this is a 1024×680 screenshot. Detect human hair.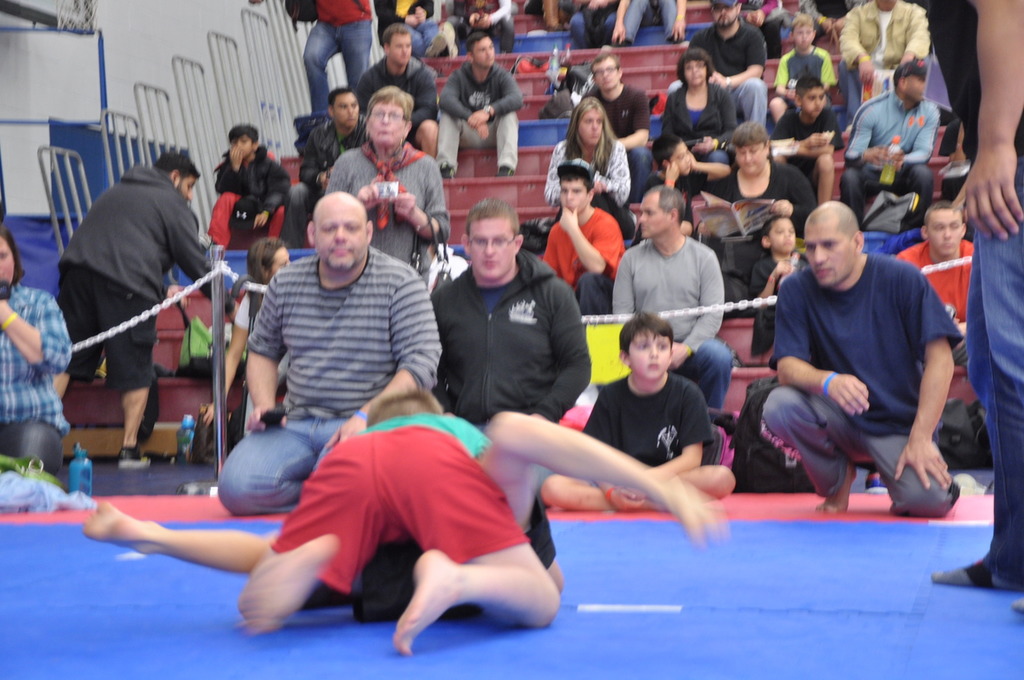
227/120/263/145.
